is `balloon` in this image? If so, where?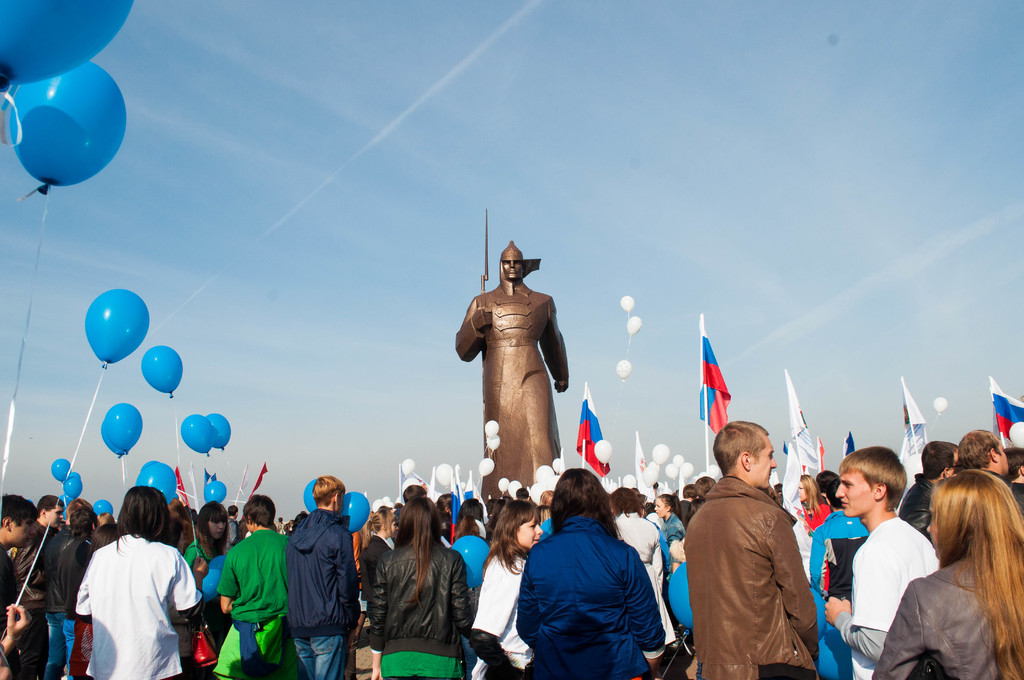
Yes, at [616,359,631,381].
